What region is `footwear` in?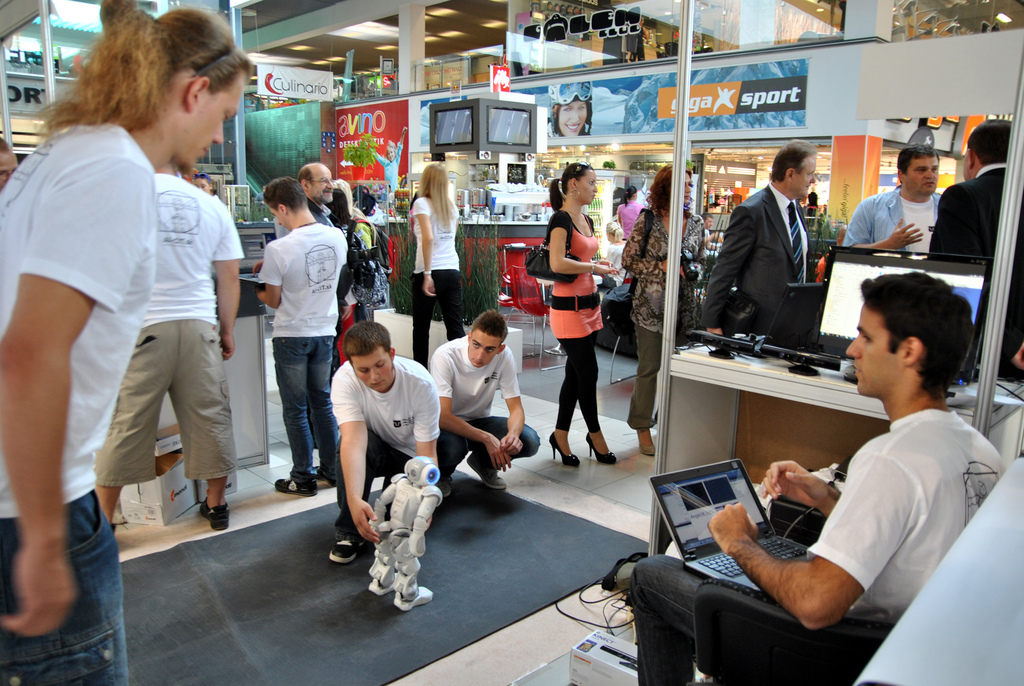
box(467, 456, 506, 493).
